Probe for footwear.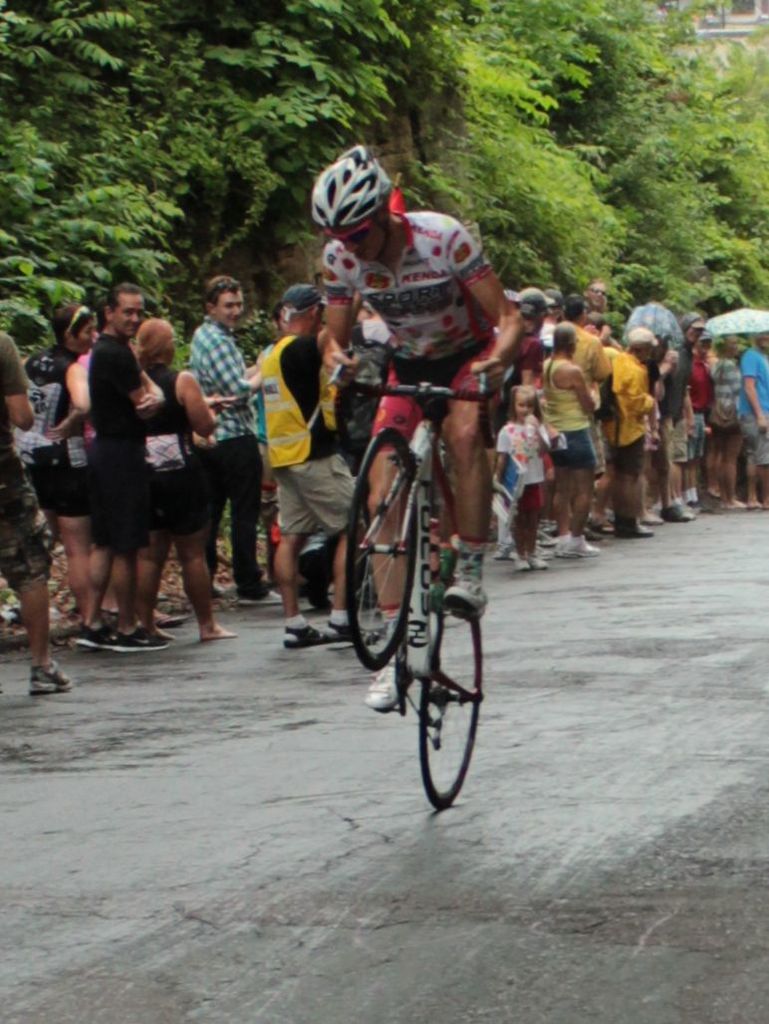
Probe result: [623, 521, 654, 537].
